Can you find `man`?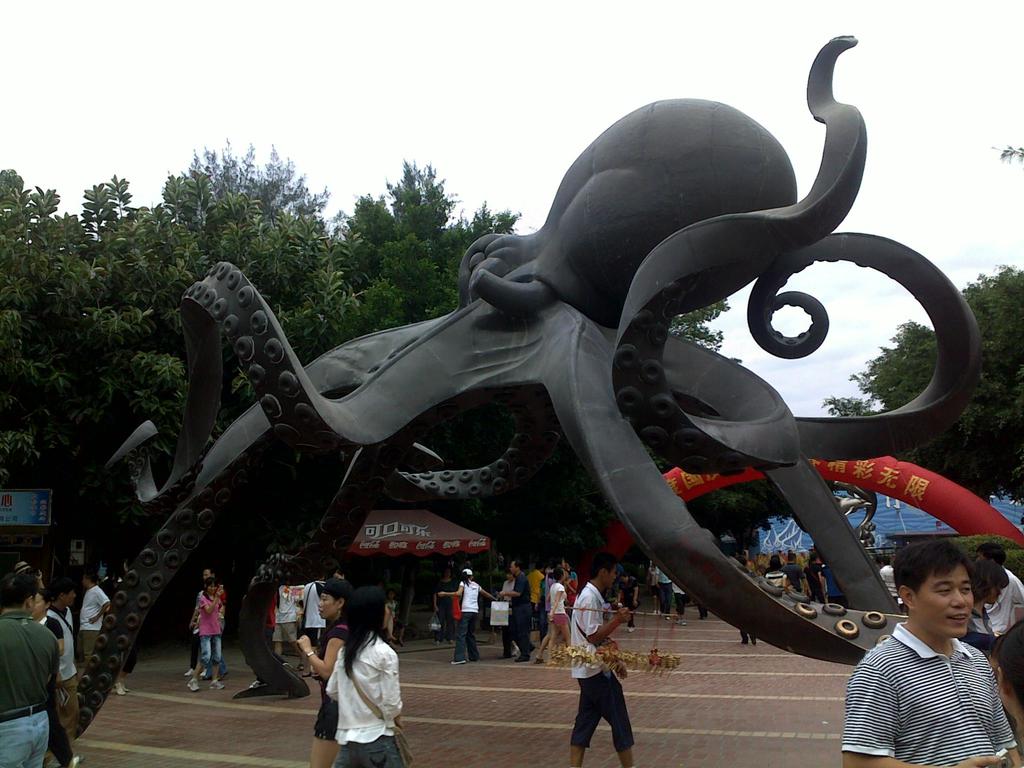
Yes, bounding box: region(0, 558, 59, 767).
